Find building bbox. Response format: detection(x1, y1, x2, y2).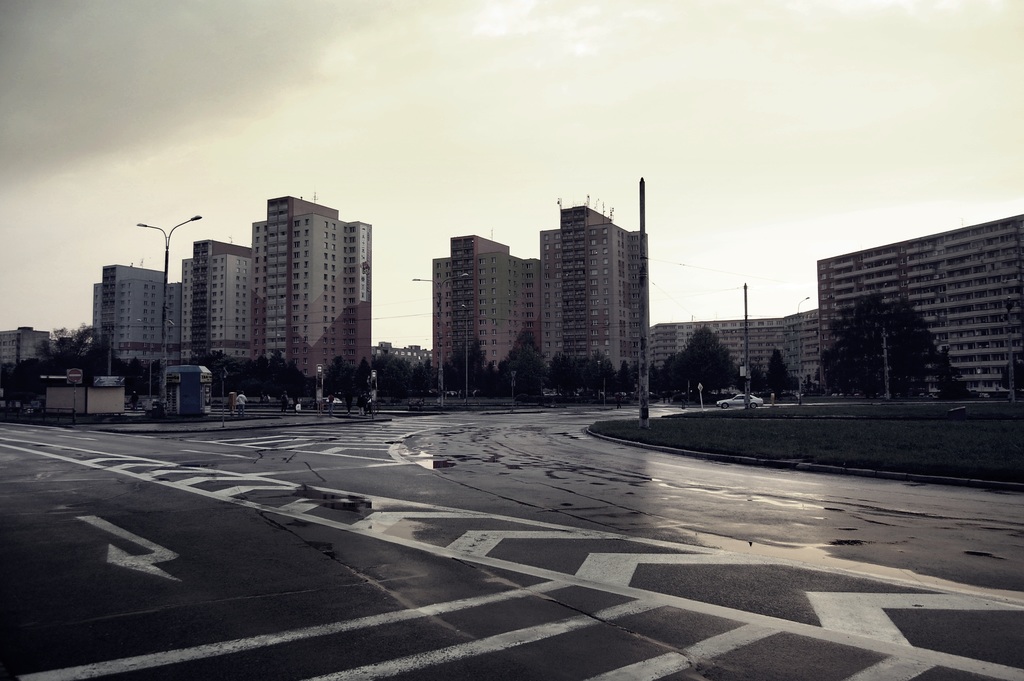
detection(0, 322, 54, 363).
